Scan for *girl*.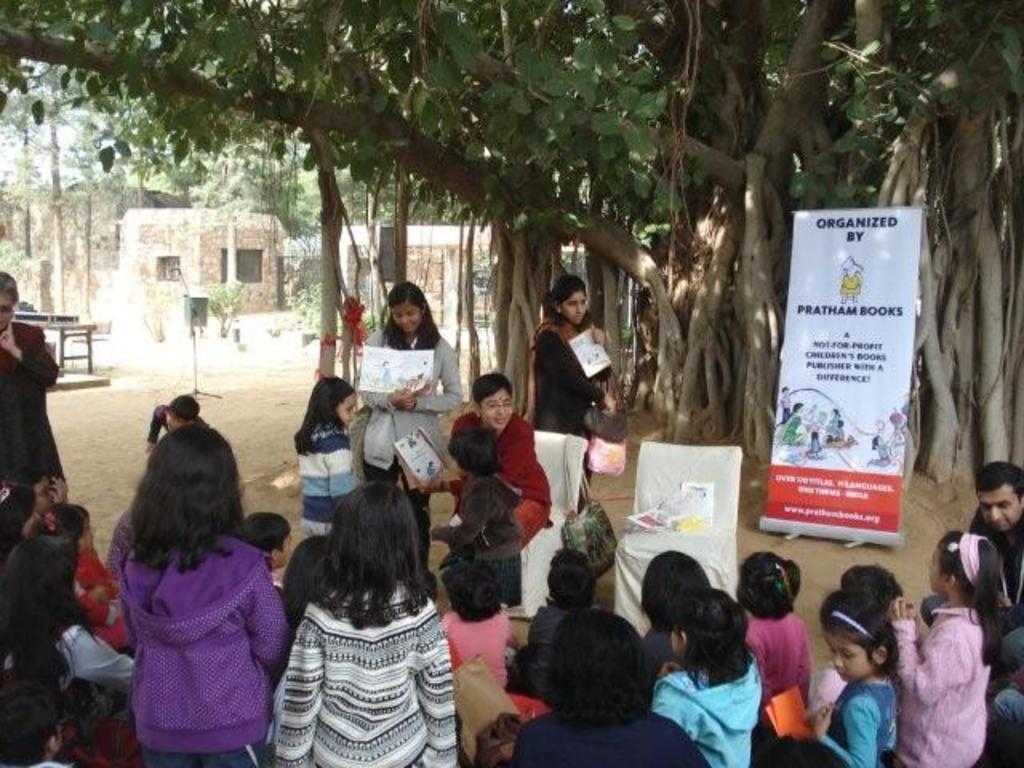
Scan result: (117, 426, 290, 766).
